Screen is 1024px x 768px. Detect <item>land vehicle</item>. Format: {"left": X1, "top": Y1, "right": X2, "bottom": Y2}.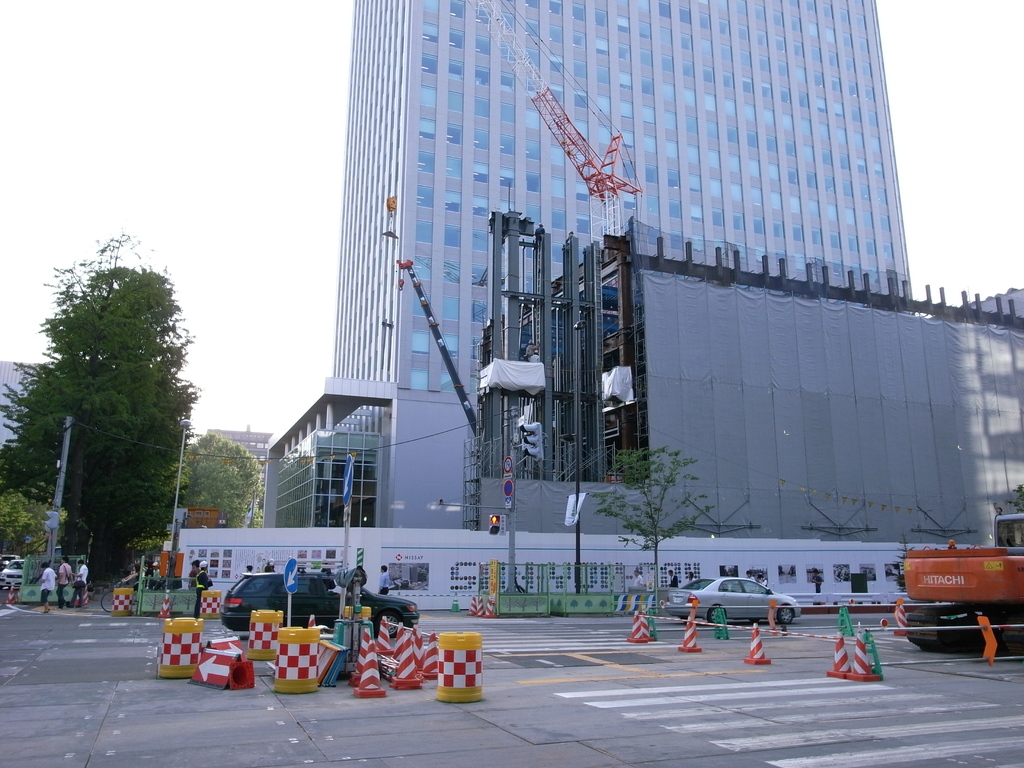
{"left": 222, "top": 569, "right": 419, "bottom": 636}.
